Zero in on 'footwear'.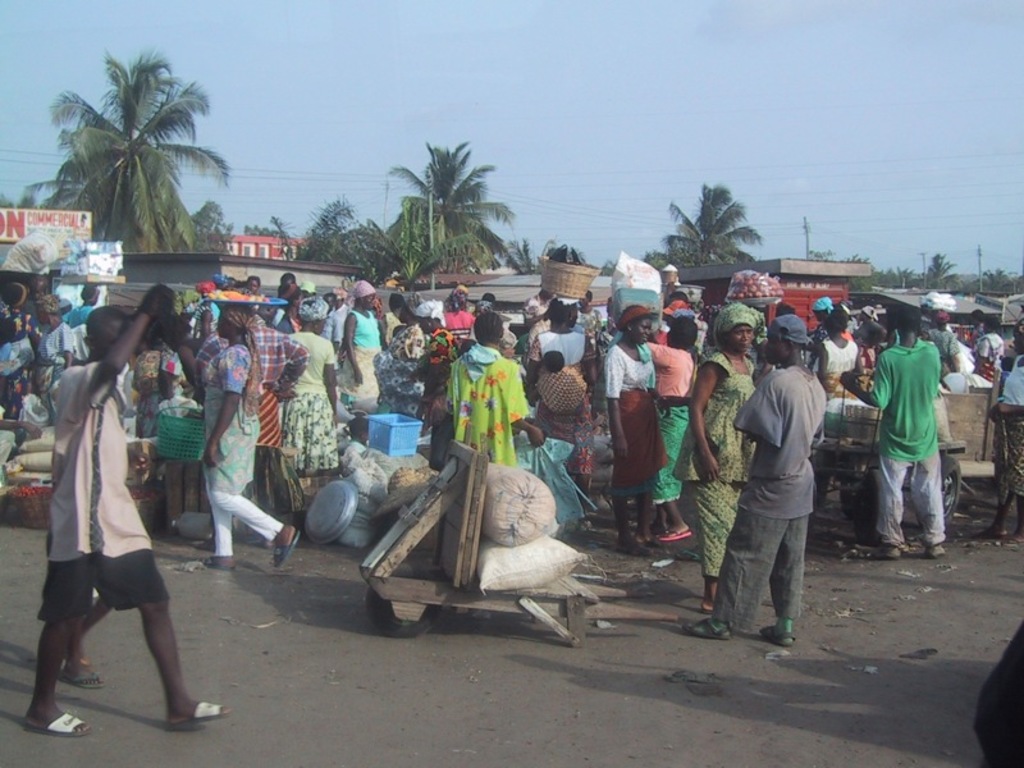
Zeroed in: select_region(973, 526, 1004, 539).
